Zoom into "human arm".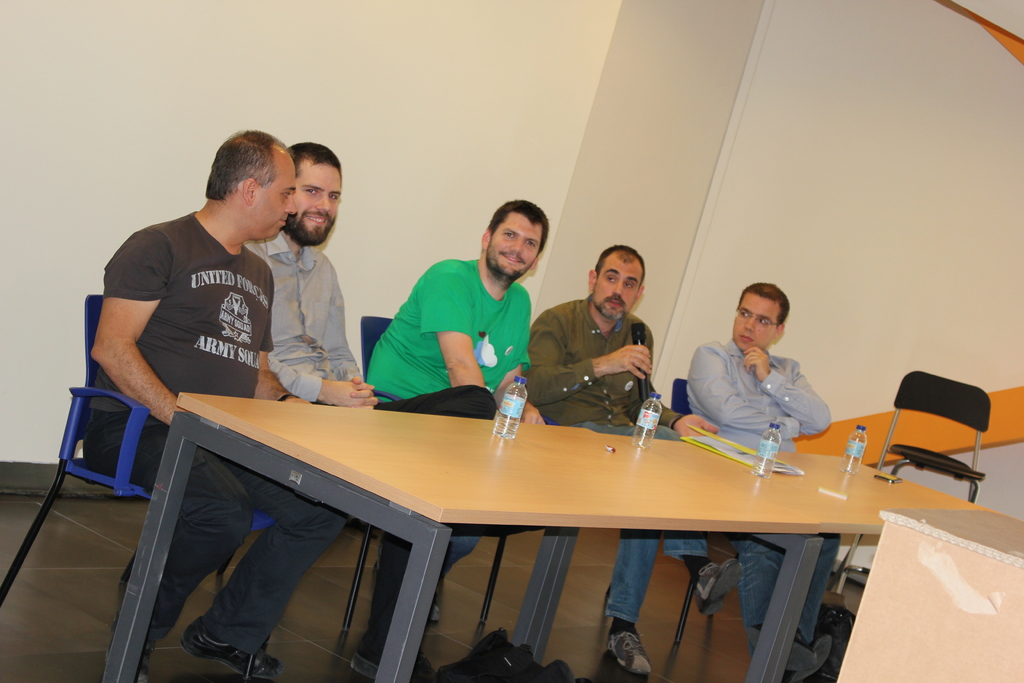
Zoom target: x1=268, y1=354, x2=374, y2=407.
